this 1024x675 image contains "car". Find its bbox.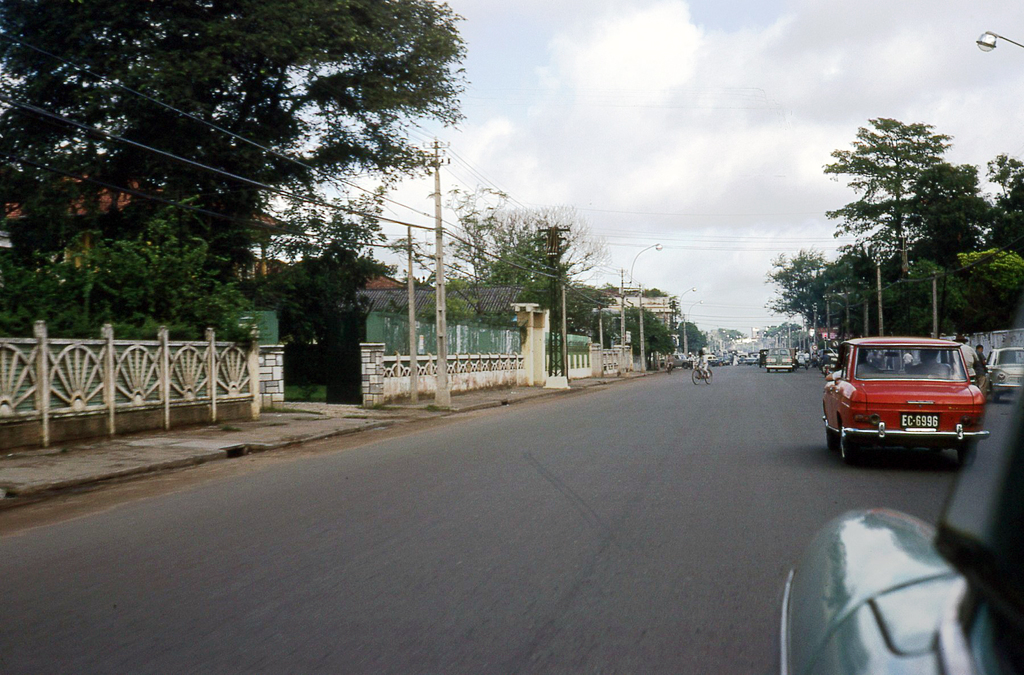
[777, 383, 1023, 674].
